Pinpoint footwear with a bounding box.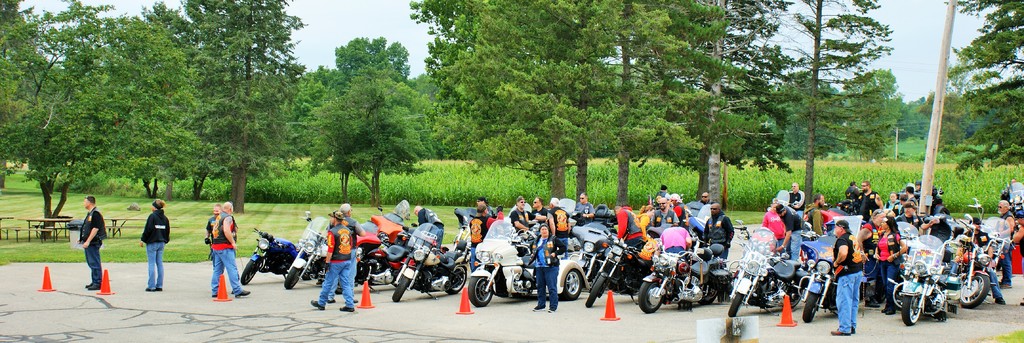
select_region(87, 286, 99, 291).
